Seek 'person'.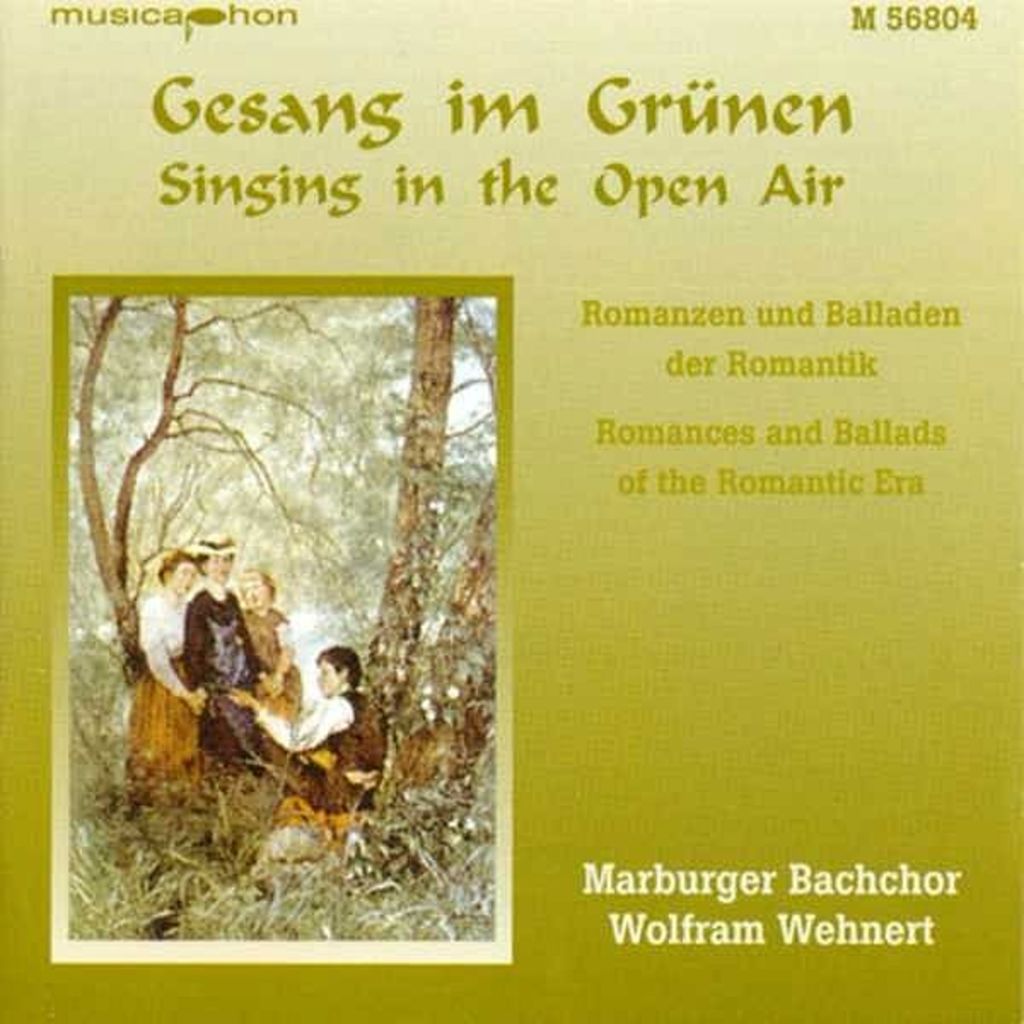
(left=181, top=536, right=270, bottom=783).
